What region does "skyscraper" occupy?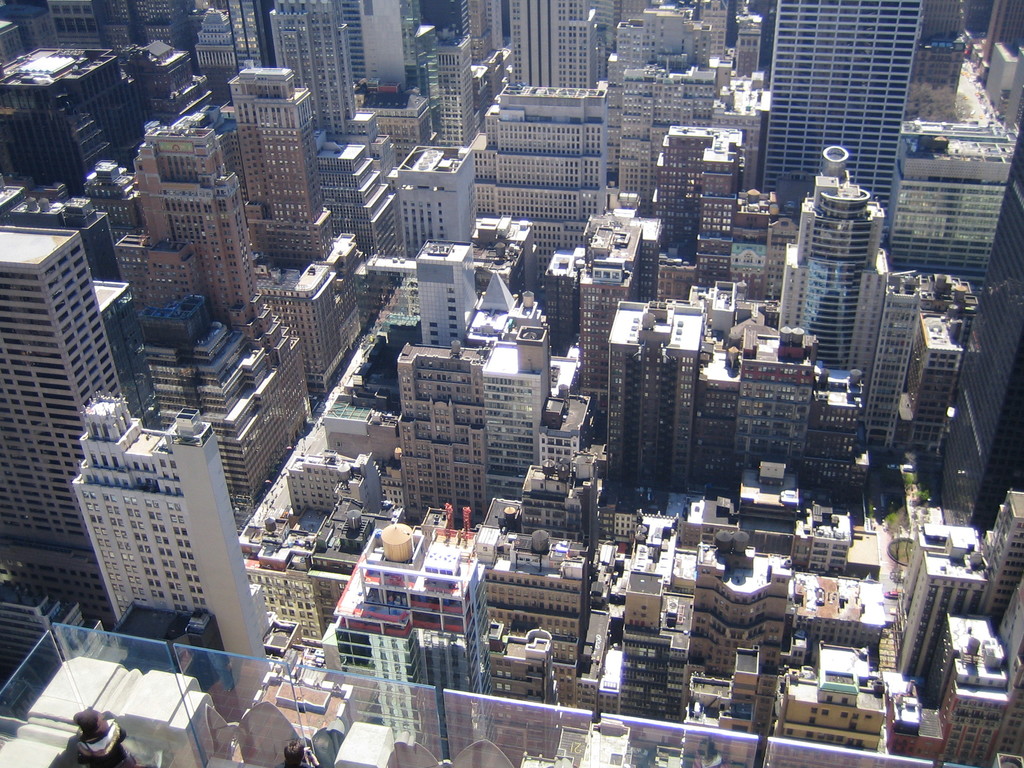
crop(94, 0, 177, 48).
